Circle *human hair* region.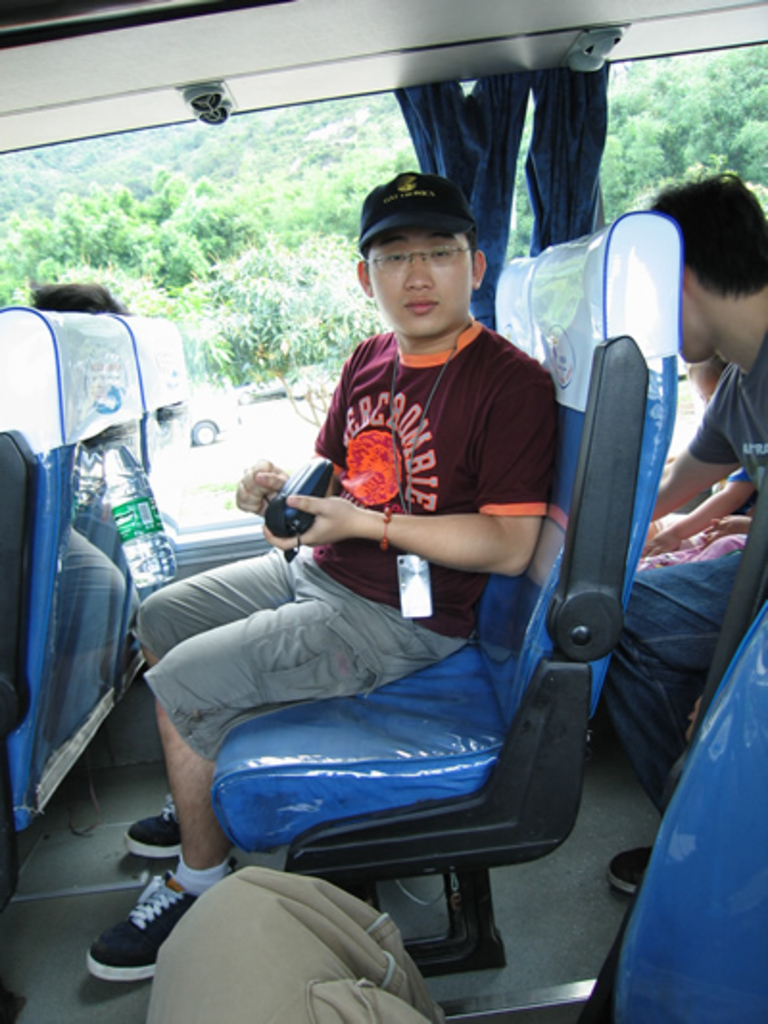
Region: region(463, 229, 480, 250).
